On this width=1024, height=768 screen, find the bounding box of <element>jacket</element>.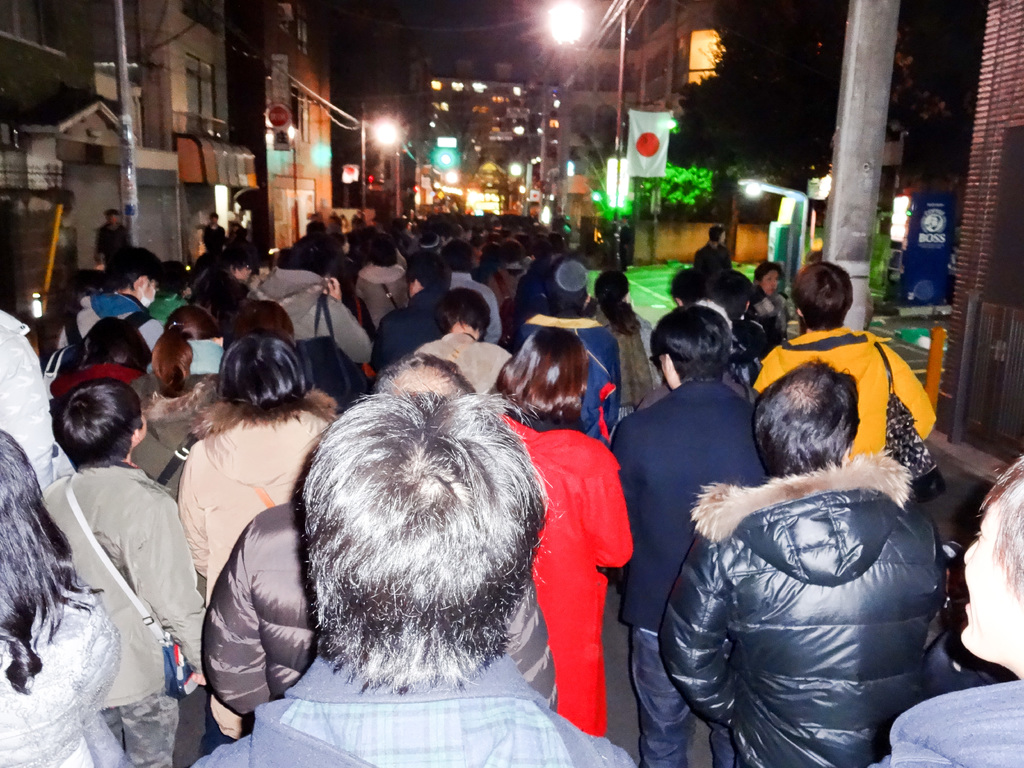
Bounding box: bbox=[0, 577, 121, 767].
